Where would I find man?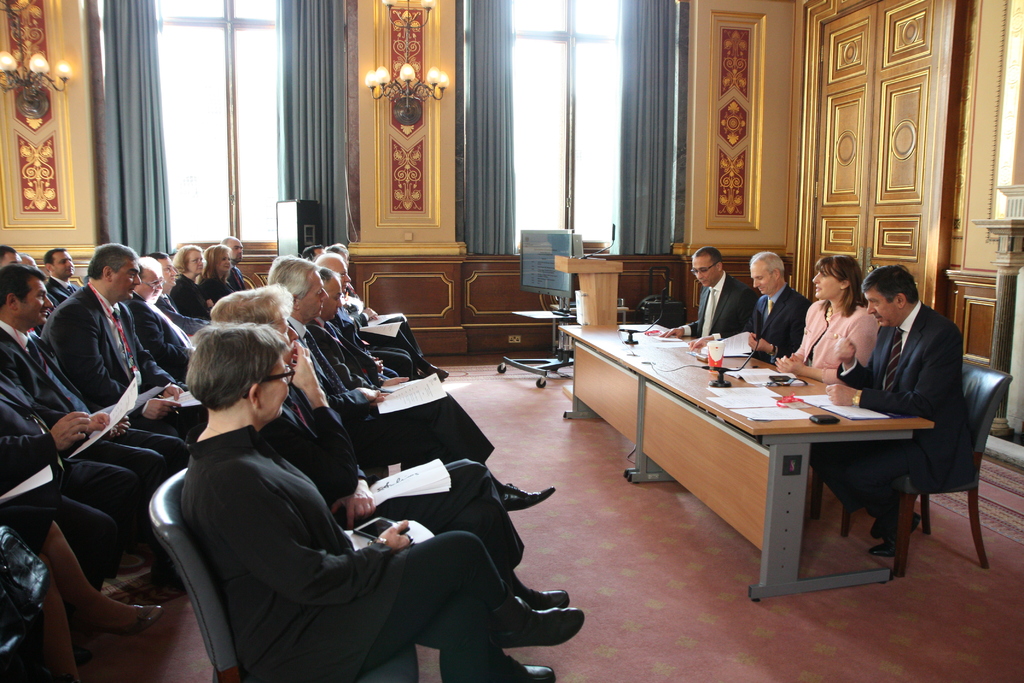
At bbox(39, 240, 206, 435).
